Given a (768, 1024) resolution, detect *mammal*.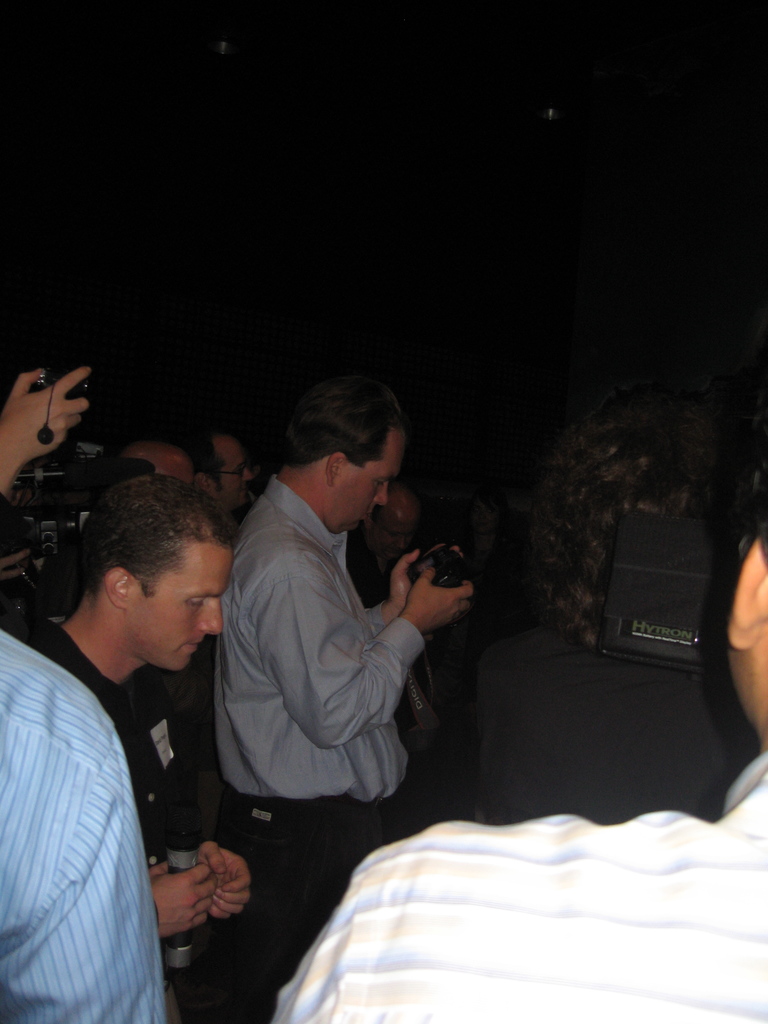
(x1=0, y1=362, x2=92, y2=620).
